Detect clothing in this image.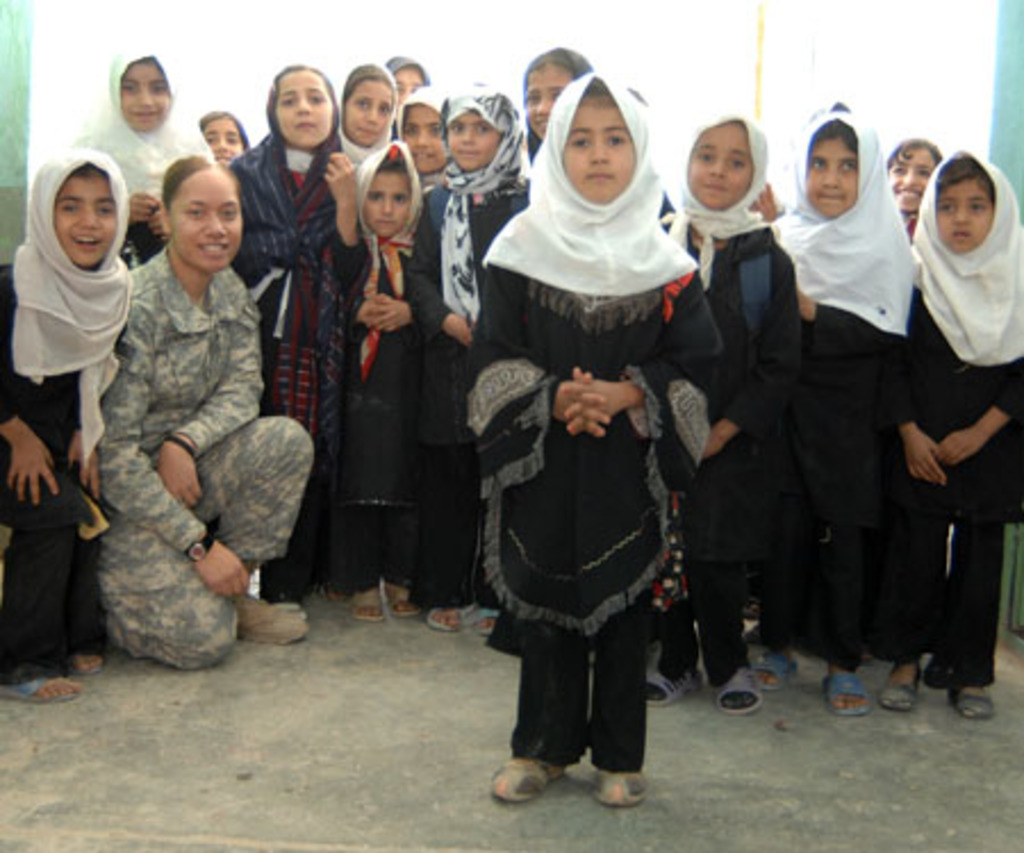
Detection: select_region(462, 114, 717, 769).
